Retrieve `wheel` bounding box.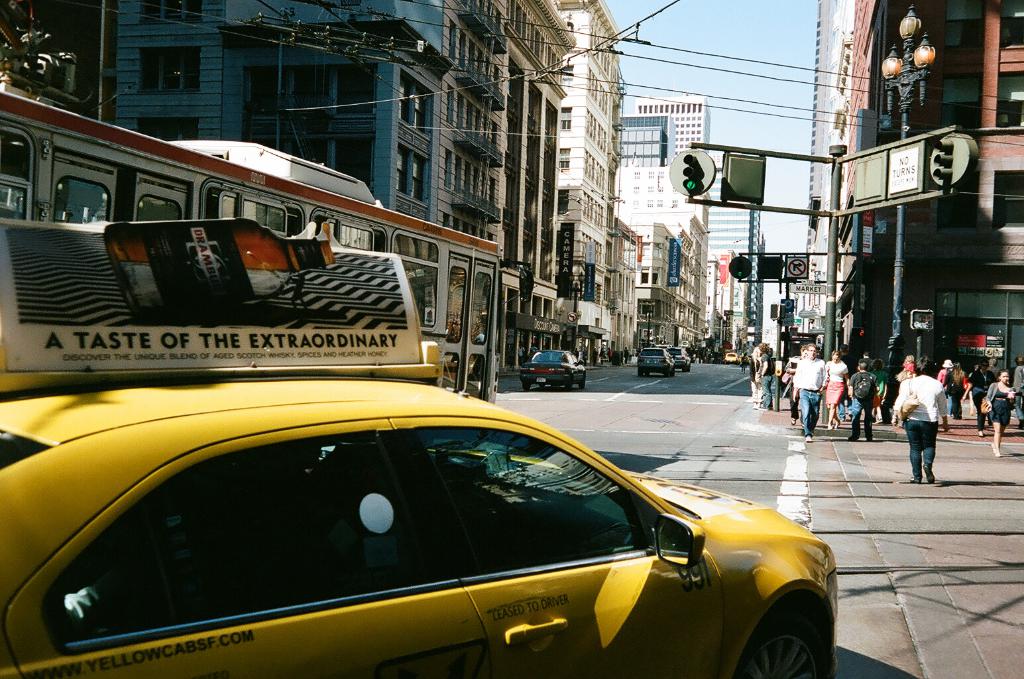
Bounding box: 669 371 673 376.
